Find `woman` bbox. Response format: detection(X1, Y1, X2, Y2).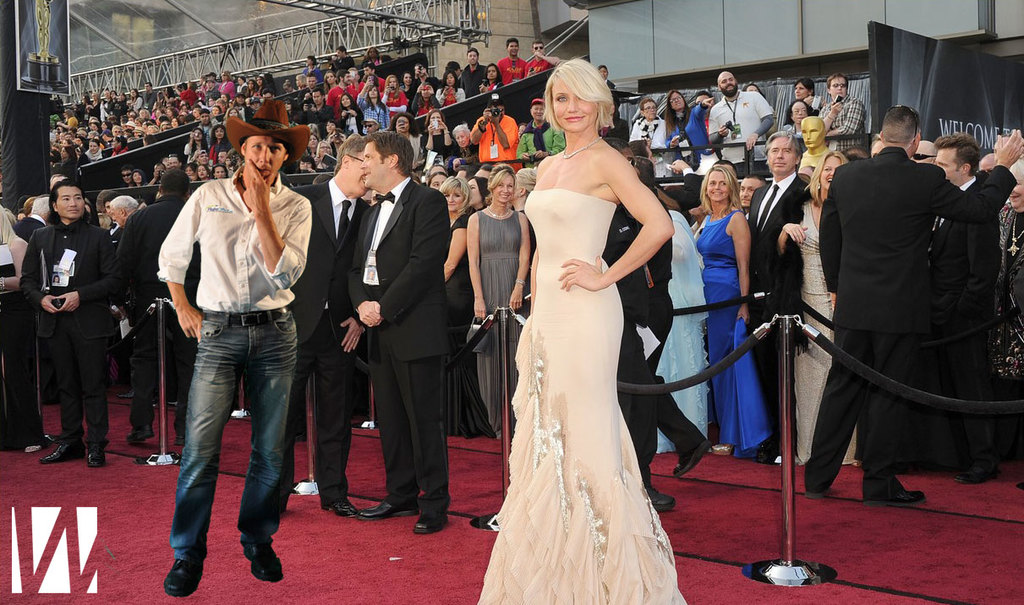
detection(196, 166, 209, 180).
